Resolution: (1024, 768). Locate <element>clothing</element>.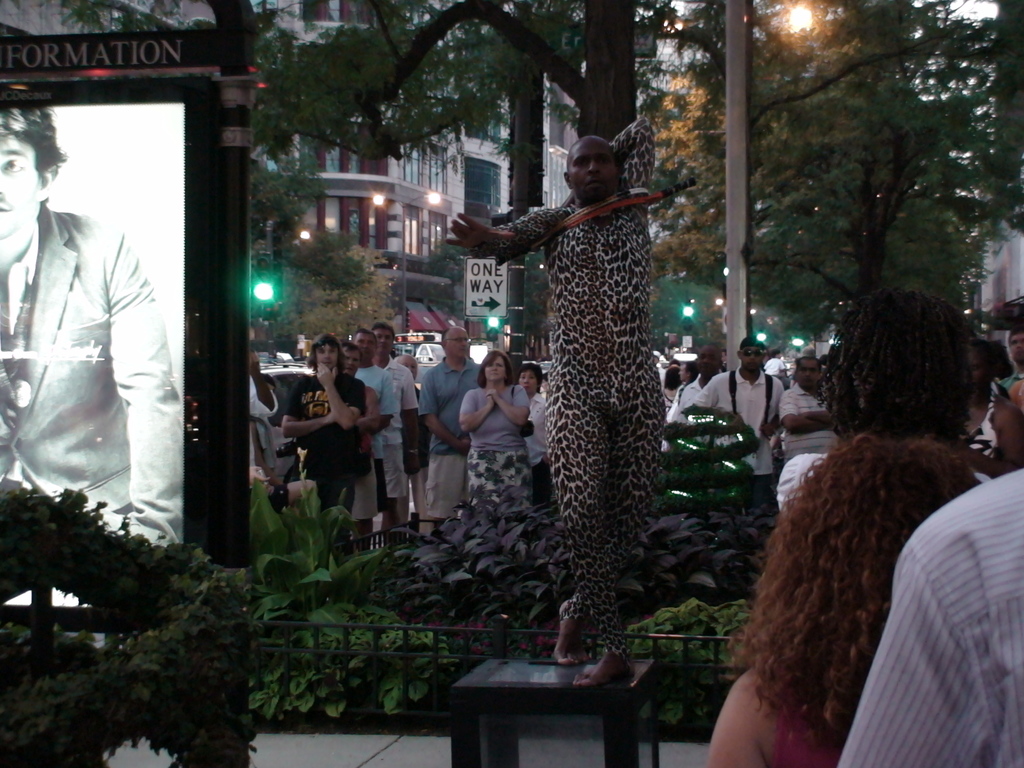
detection(463, 385, 539, 500).
